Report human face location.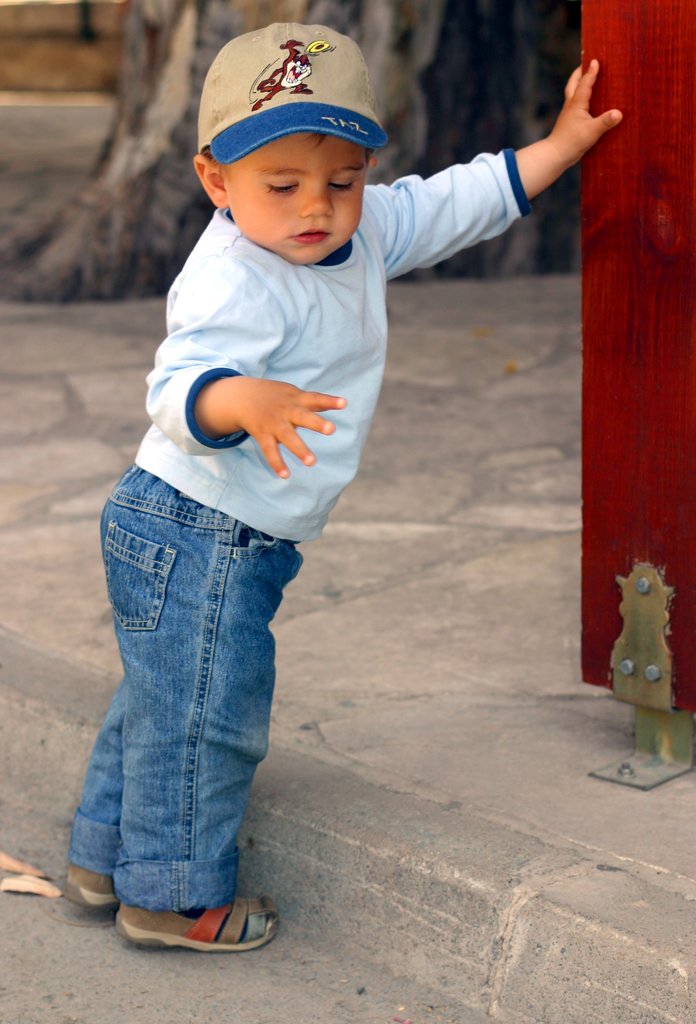
Report: x1=225, y1=131, x2=367, y2=265.
